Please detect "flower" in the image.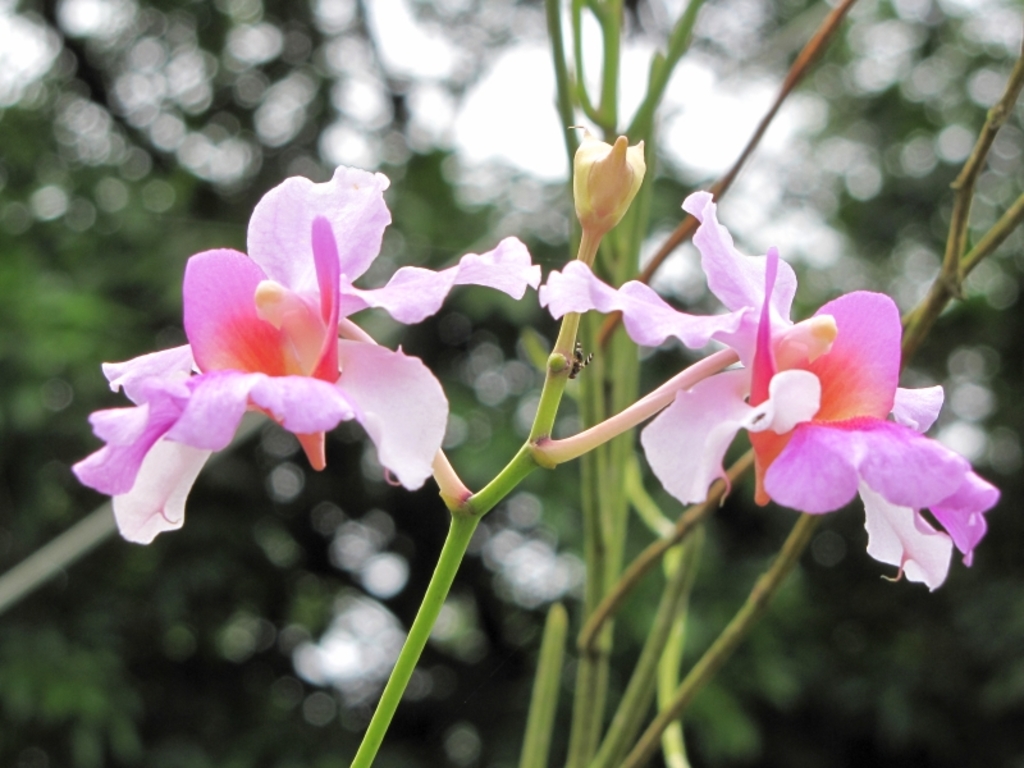
box=[73, 160, 541, 550].
